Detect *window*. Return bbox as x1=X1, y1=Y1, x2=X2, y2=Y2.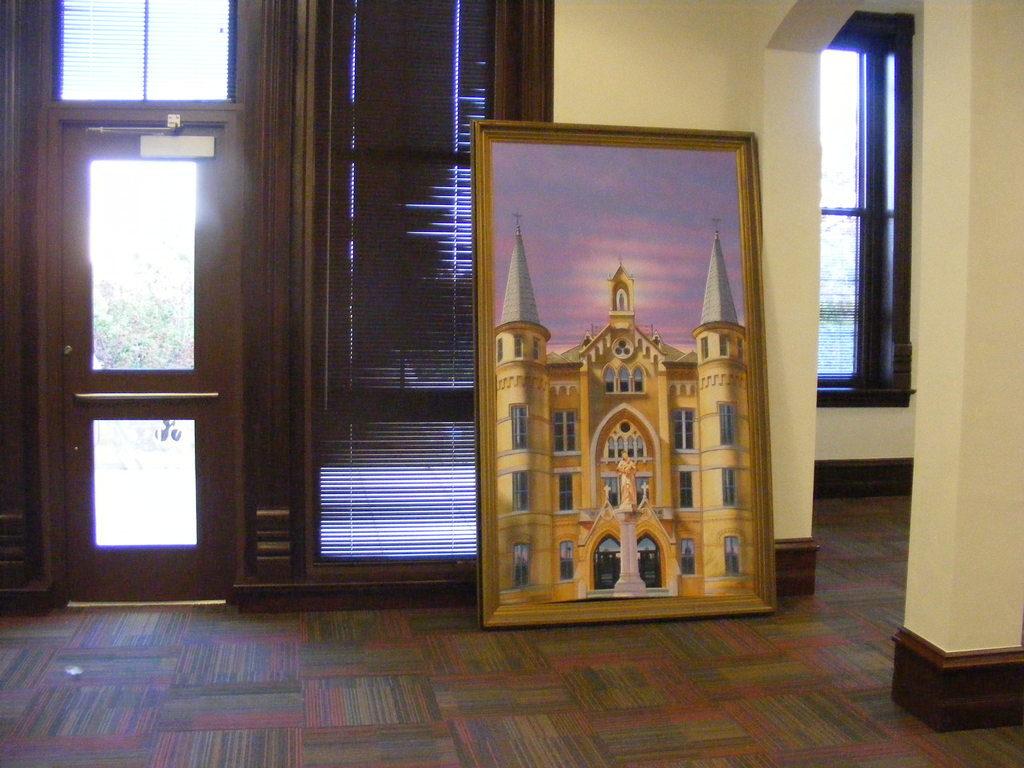
x1=806, y1=11, x2=924, y2=452.
